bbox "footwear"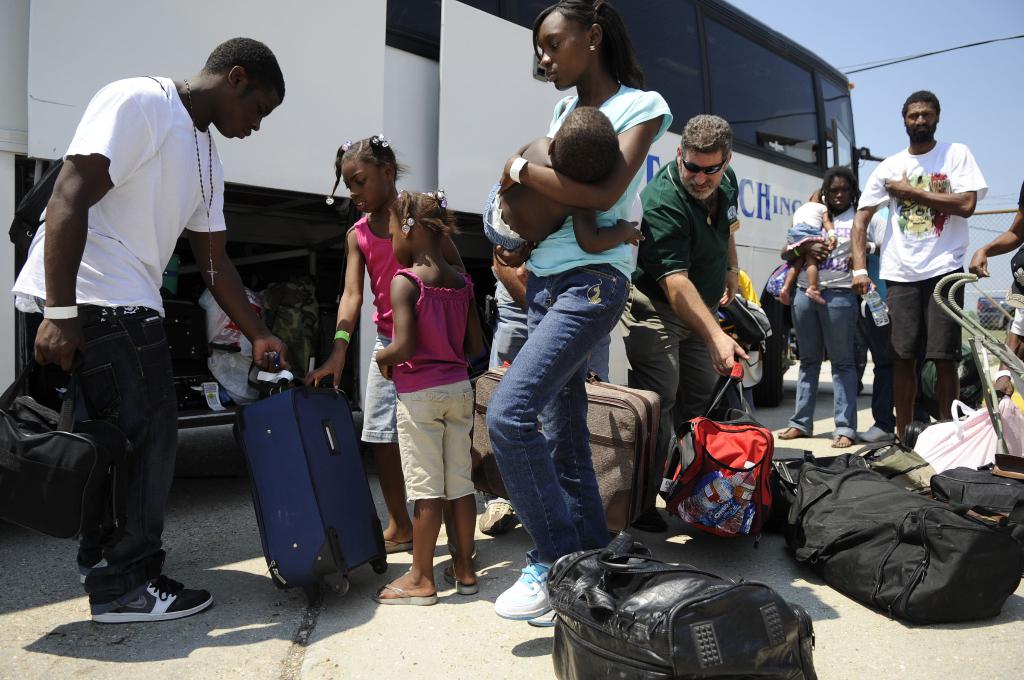
box=[833, 436, 851, 451]
